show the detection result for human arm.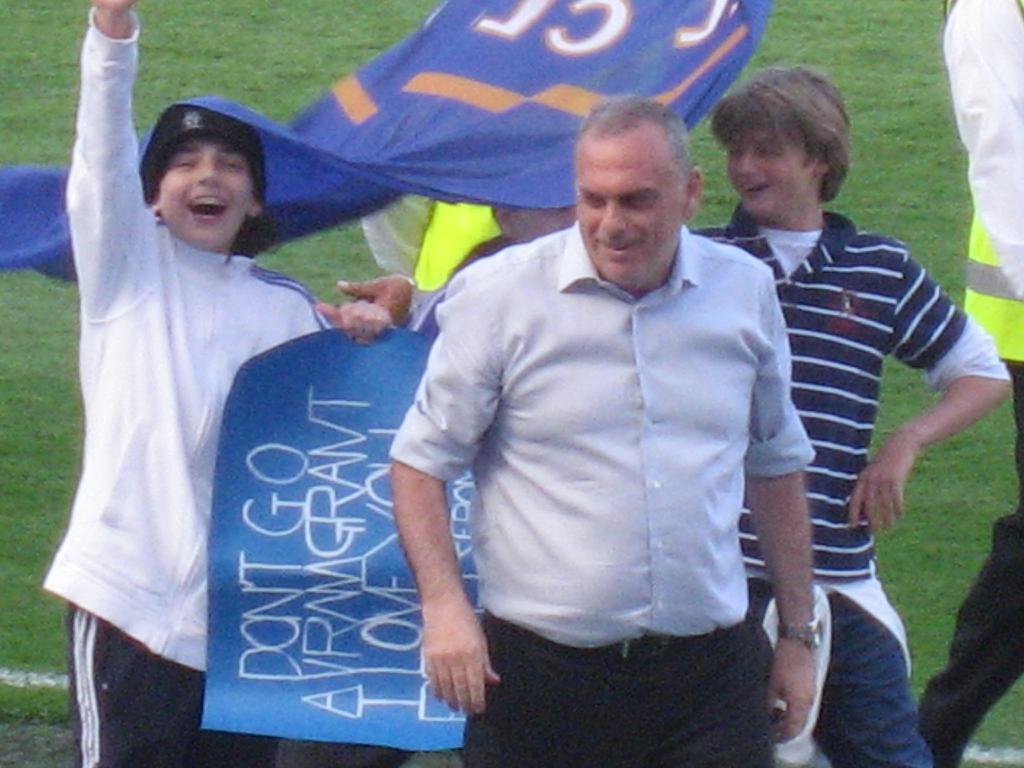
bbox=(838, 237, 1023, 534).
